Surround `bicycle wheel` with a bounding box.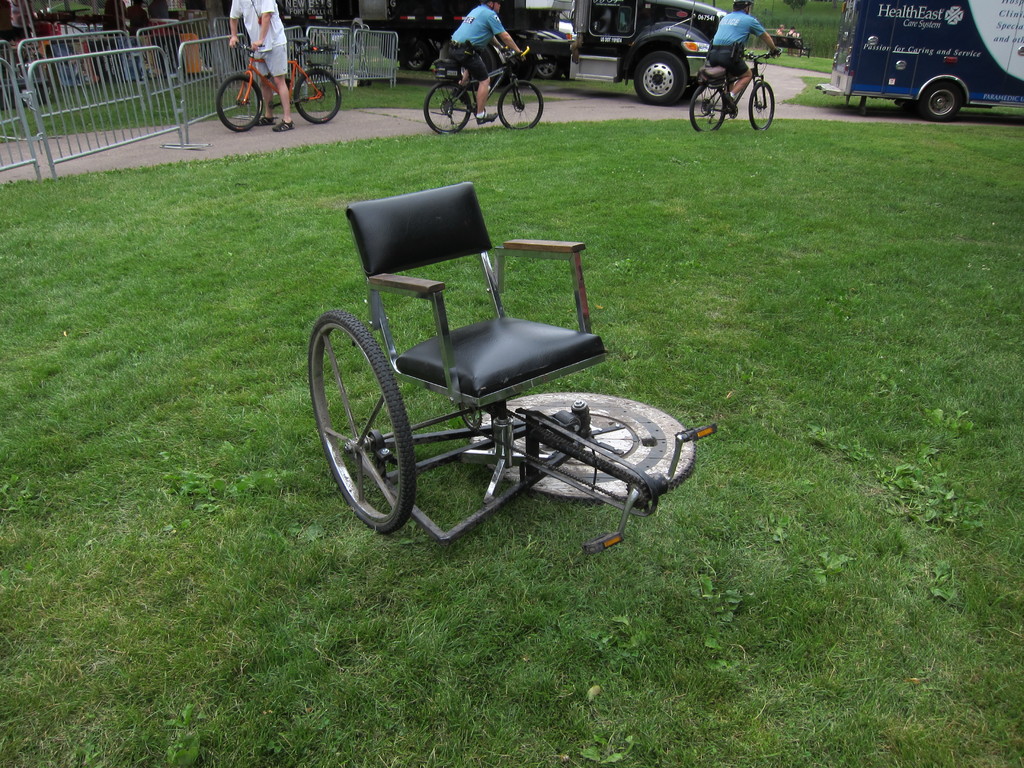
BBox(293, 65, 342, 130).
